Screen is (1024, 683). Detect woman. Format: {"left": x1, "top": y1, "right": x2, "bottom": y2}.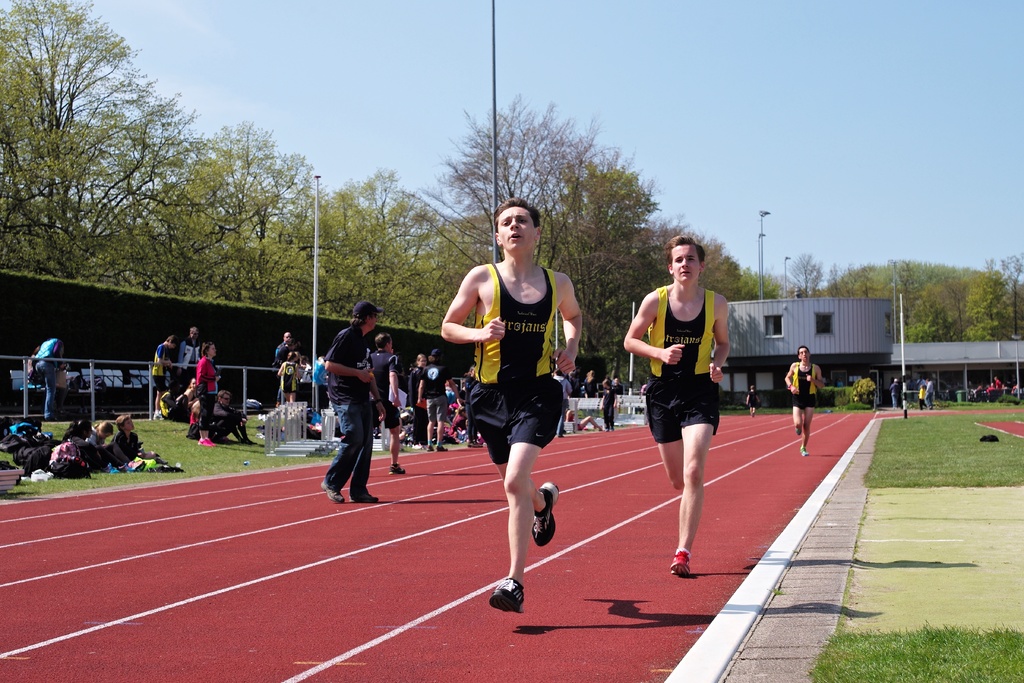
{"left": 30, "top": 329, "right": 65, "bottom": 431}.
